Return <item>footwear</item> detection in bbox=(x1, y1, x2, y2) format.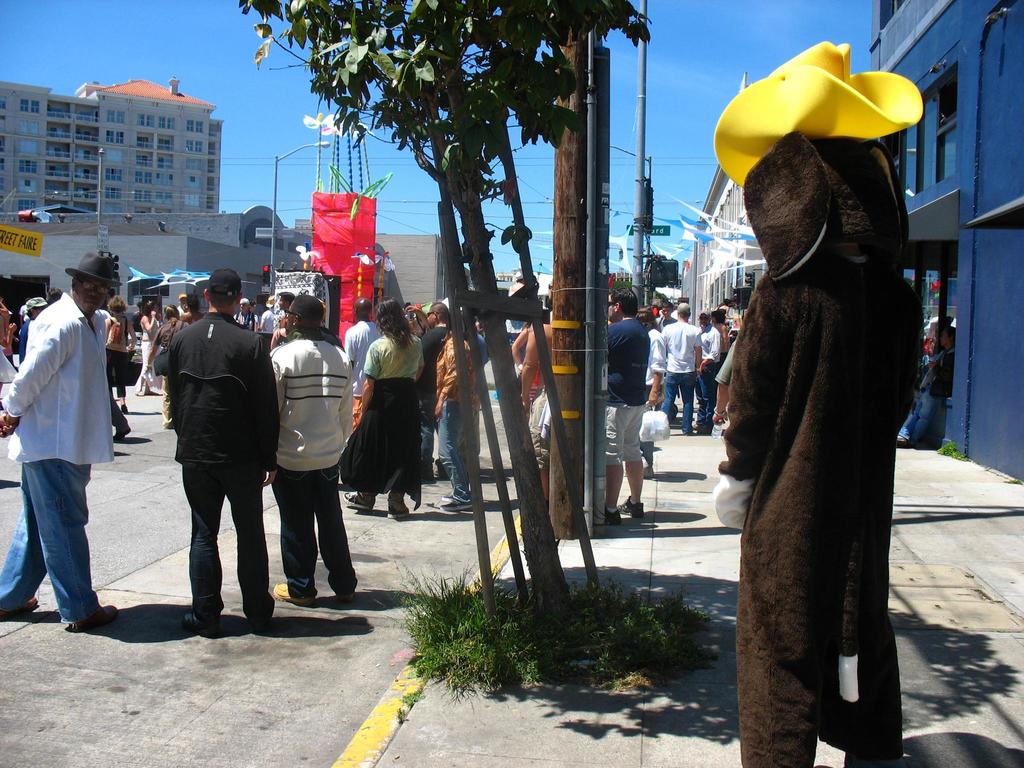
bbox=(388, 502, 414, 518).
